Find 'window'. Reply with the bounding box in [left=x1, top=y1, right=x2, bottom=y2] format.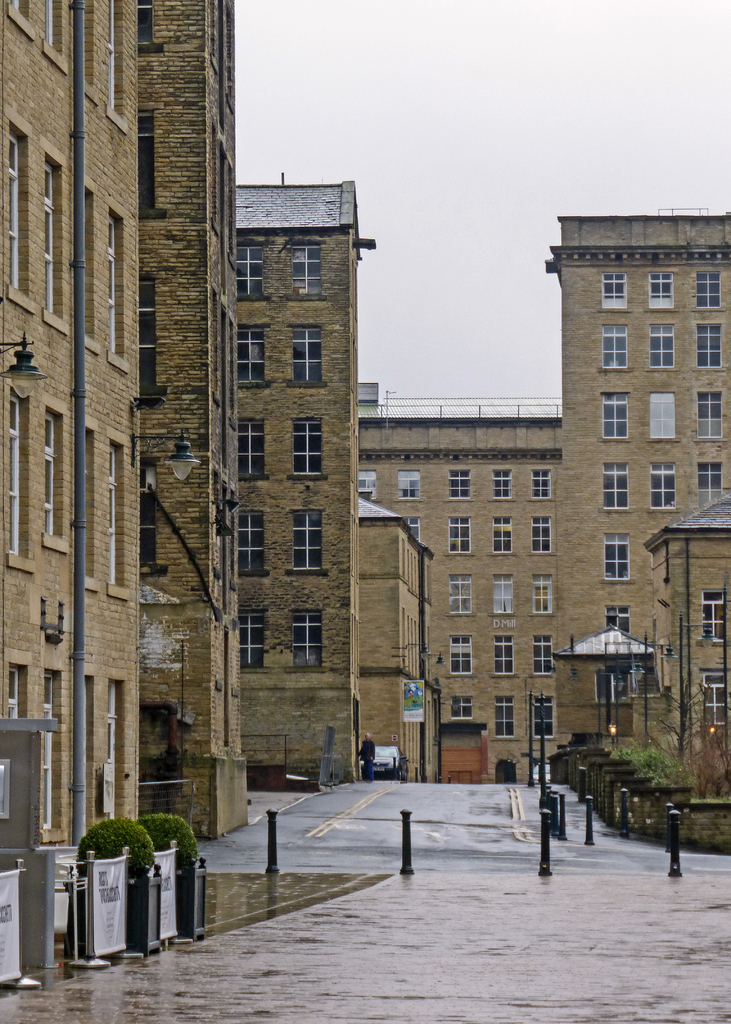
[left=601, top=462, right=623, bottom=504].
